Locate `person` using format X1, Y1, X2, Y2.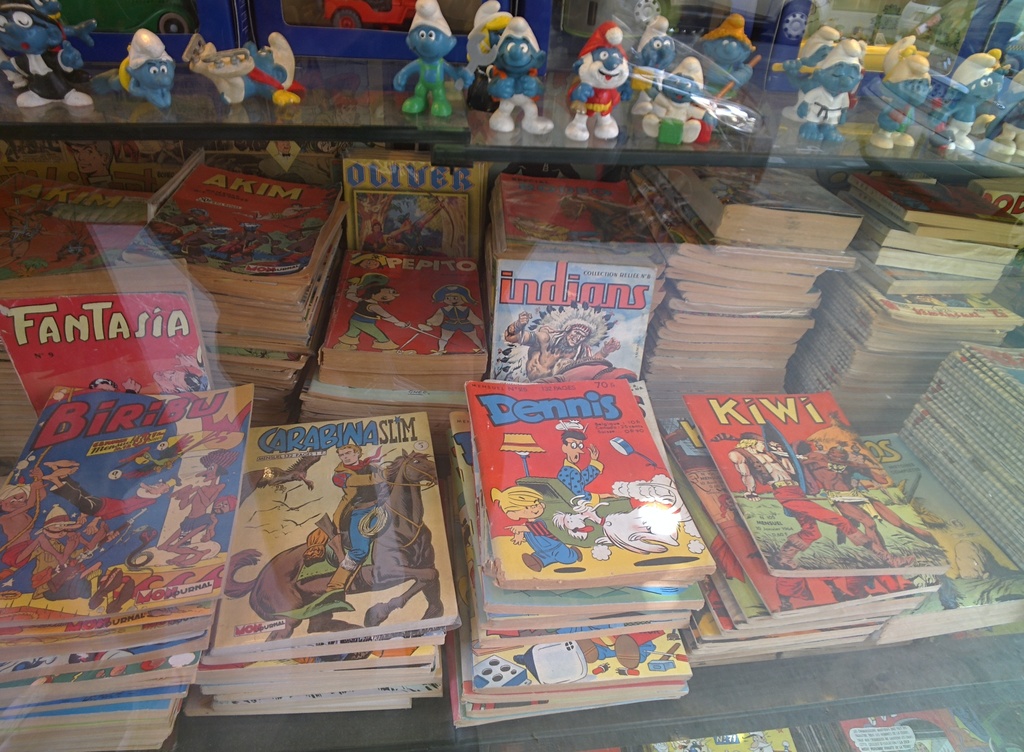
366, 222, 394, 249.
